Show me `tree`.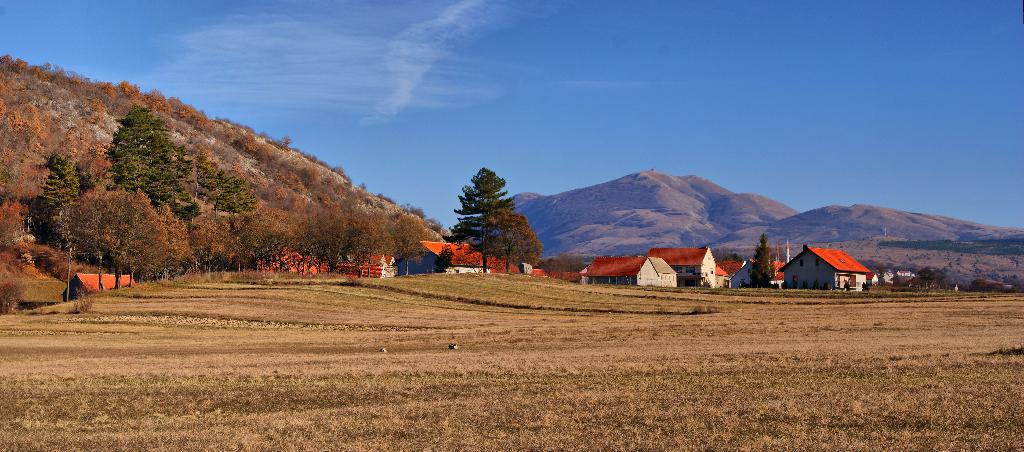
`tree` is here: box=[244, 192, 258, 211].
